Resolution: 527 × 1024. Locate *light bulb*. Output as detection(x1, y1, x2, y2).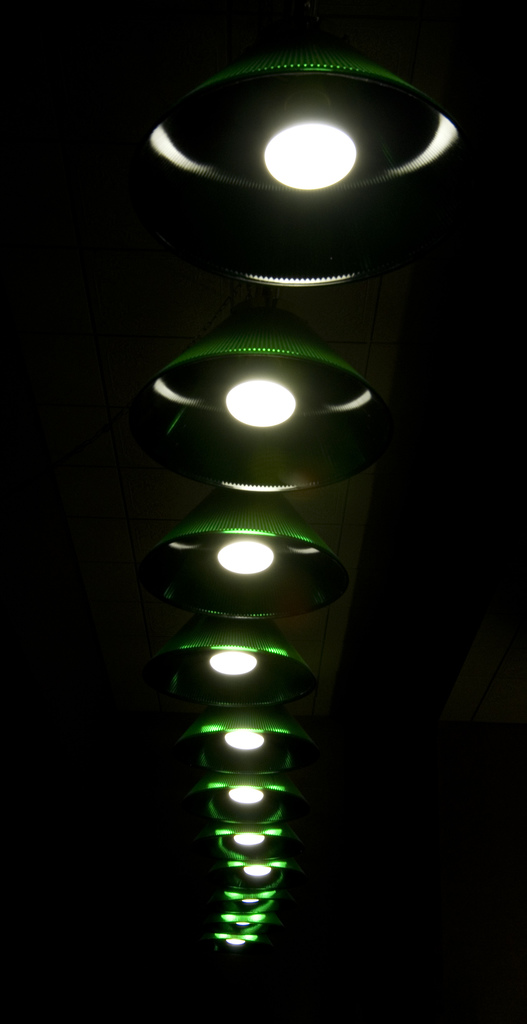
detection(247, 863, 266, 877).
